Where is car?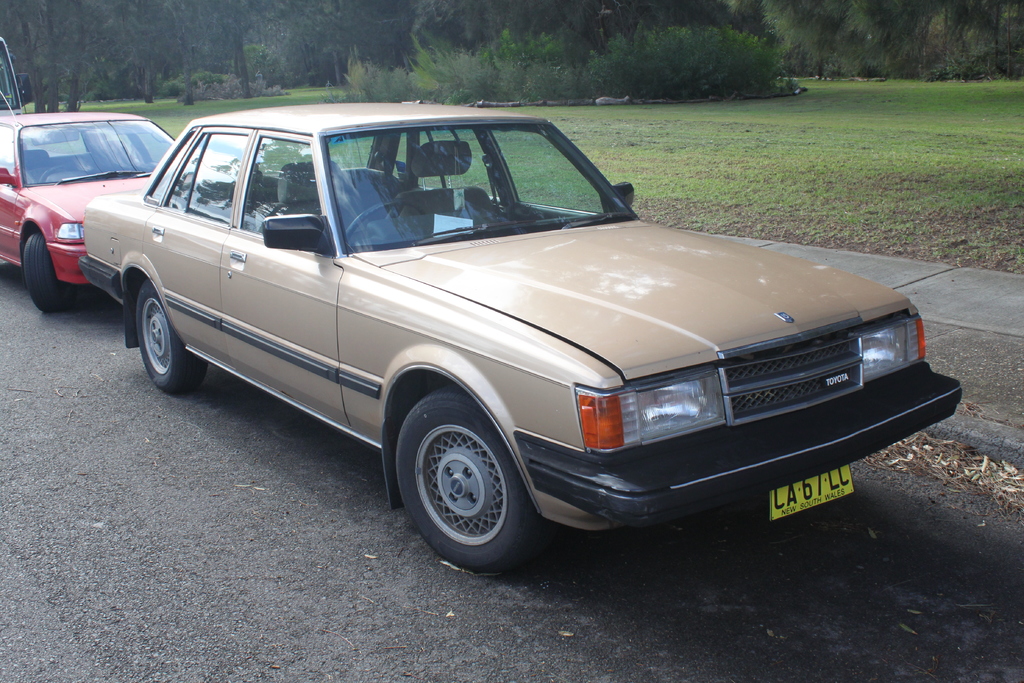
<bbox>0, 109, 179, 314</bbox>.
